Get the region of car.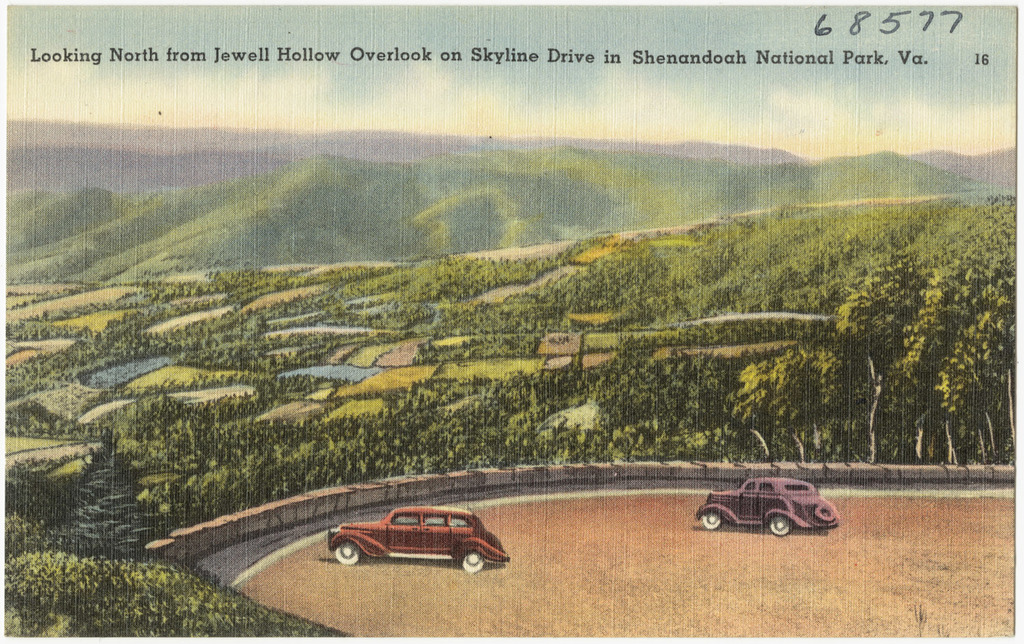
box=[693, 476, 842, 537].
